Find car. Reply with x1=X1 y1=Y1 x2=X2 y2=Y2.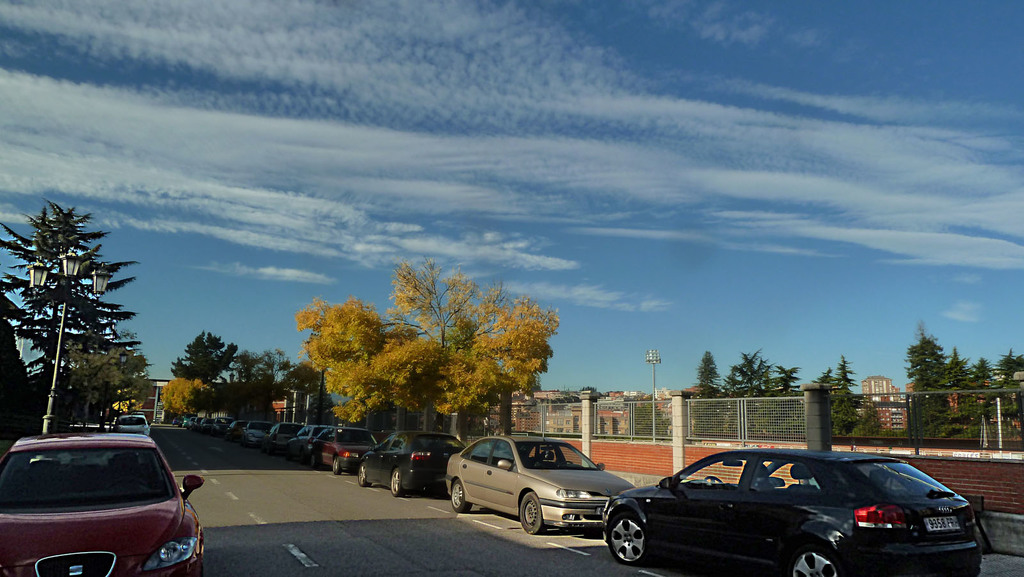
x1=449 y1=434 x2=643 y2=537.
